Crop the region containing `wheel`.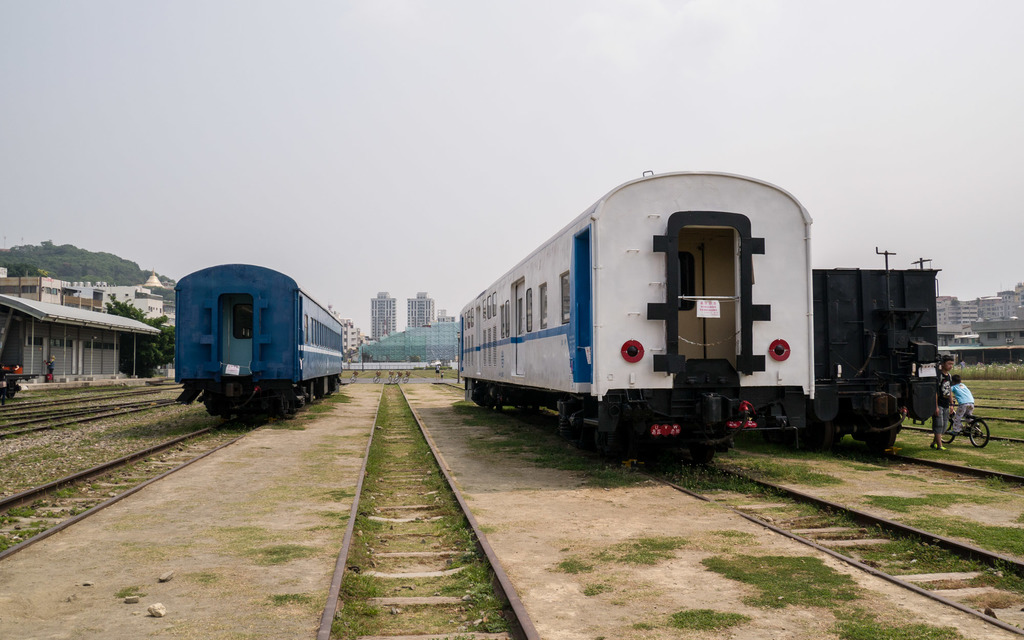
Crop region: [967,417,991,447].
